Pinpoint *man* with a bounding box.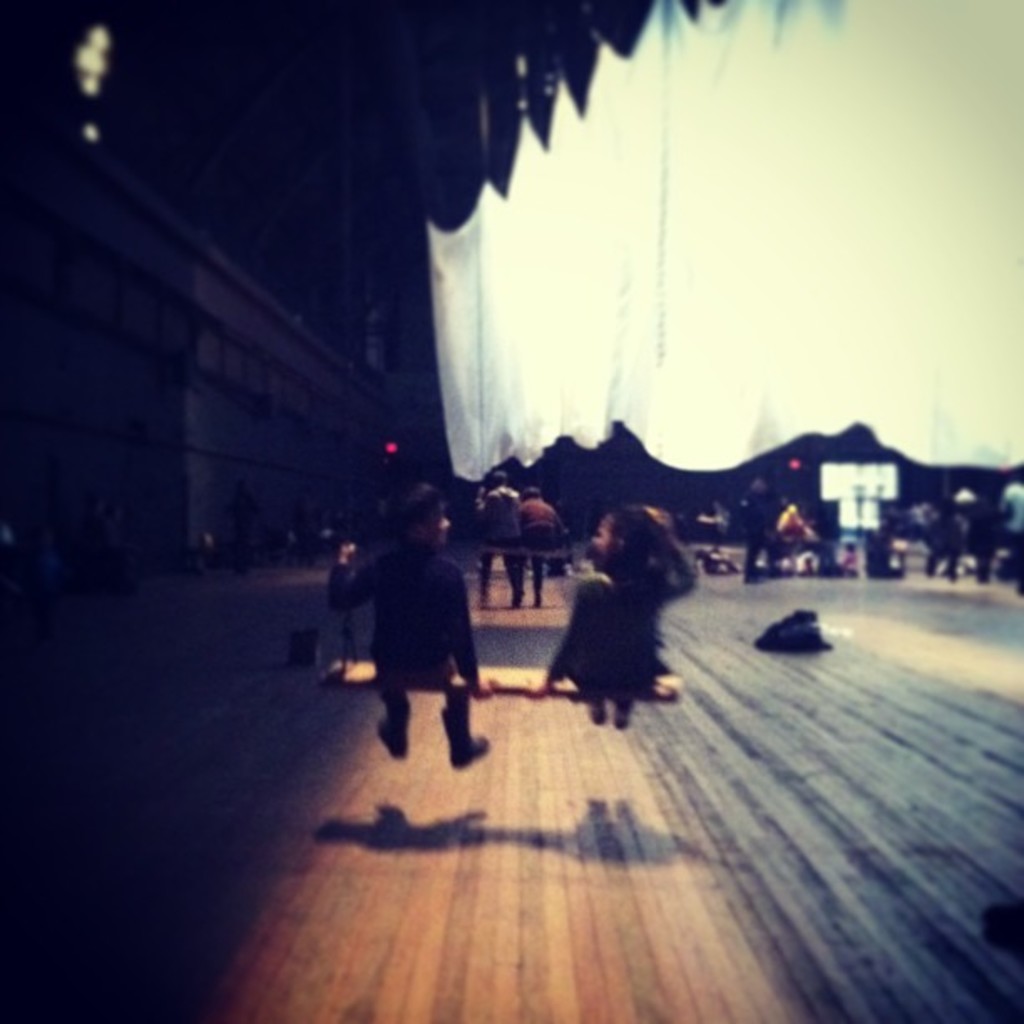
box=[480, 468, 525, 612].
